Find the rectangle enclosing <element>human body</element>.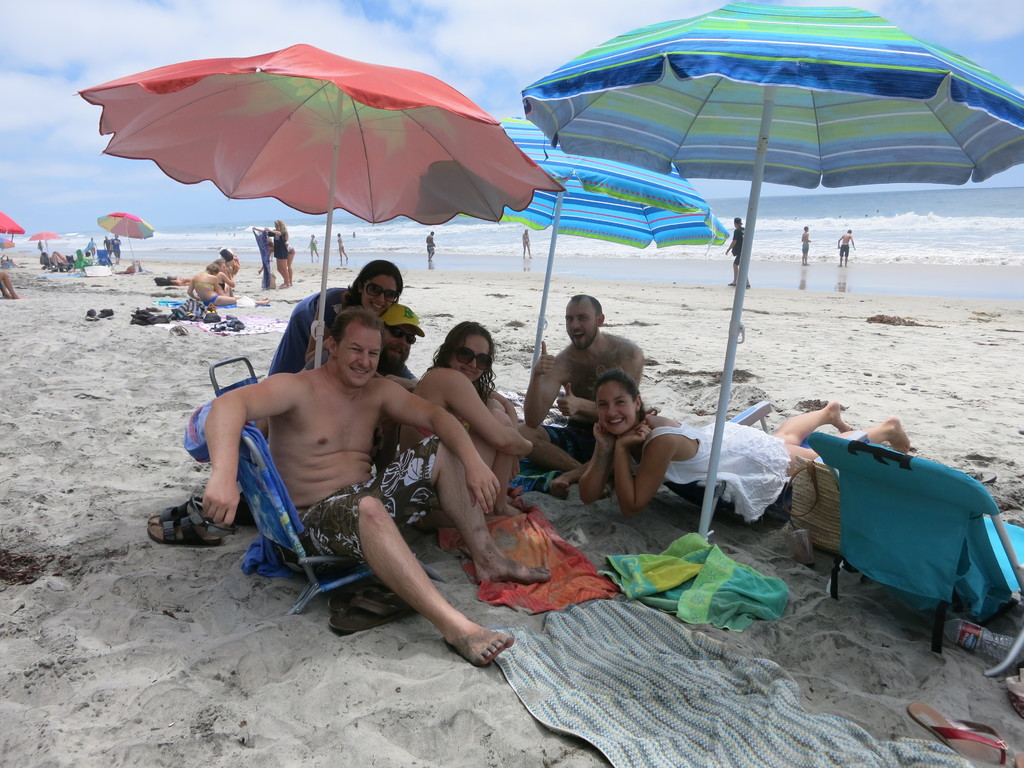
box(725, 219, 750, 286).
